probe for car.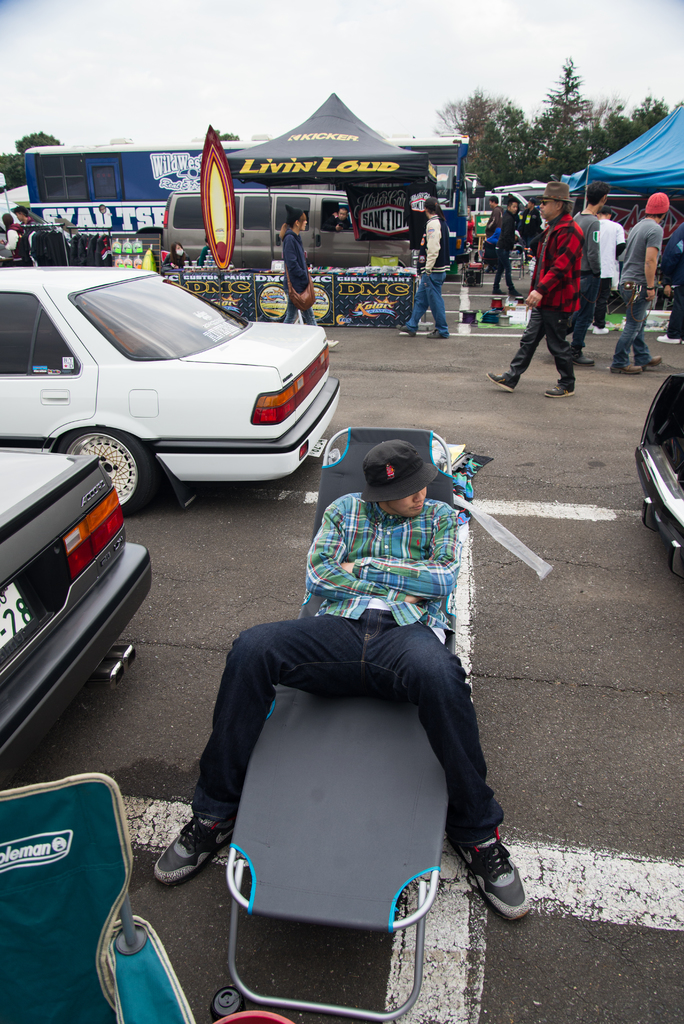
Probe result: bbox(0, 452, 163, 762).
